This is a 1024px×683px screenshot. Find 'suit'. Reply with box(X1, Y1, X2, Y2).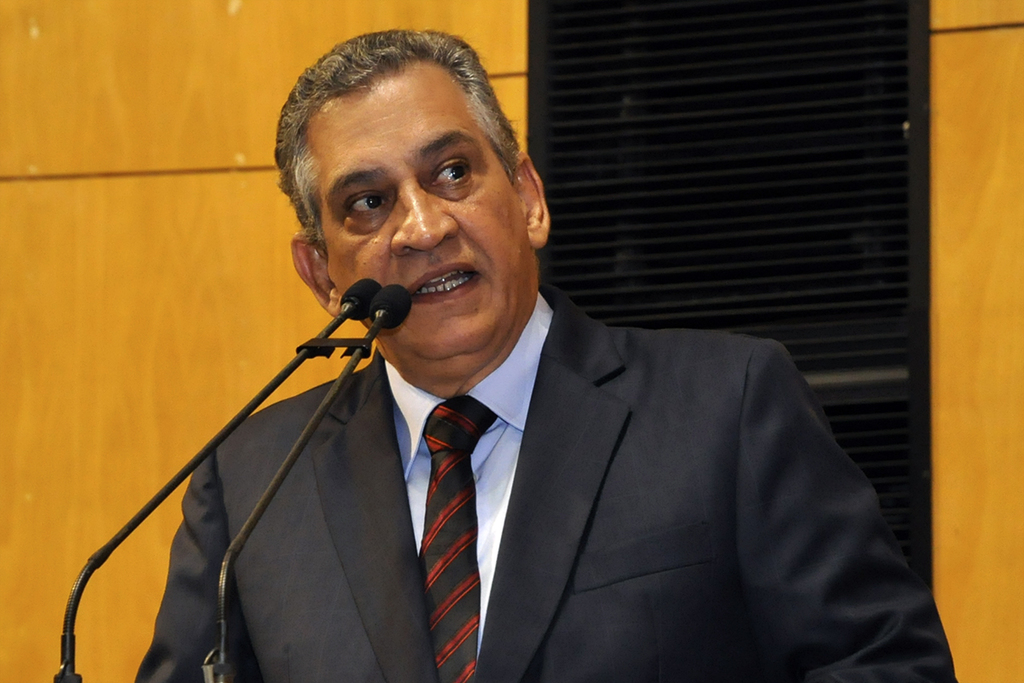
box(196, 283, 850, 682).
